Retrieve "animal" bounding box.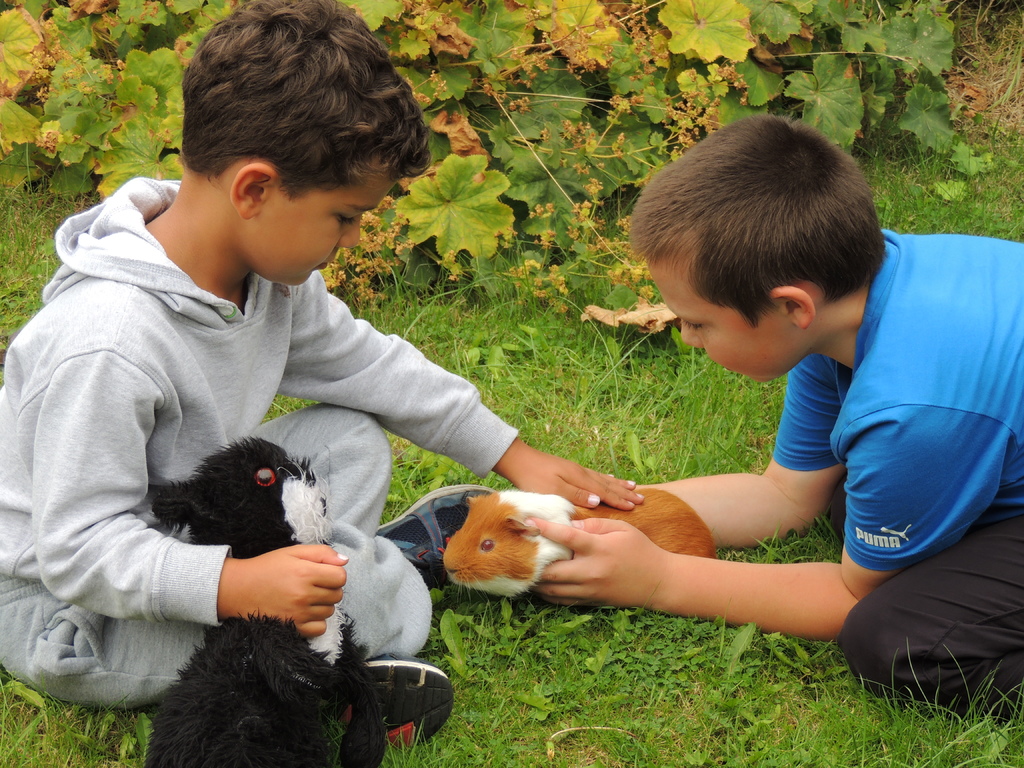
Bounding box: 137,434,385,767.
